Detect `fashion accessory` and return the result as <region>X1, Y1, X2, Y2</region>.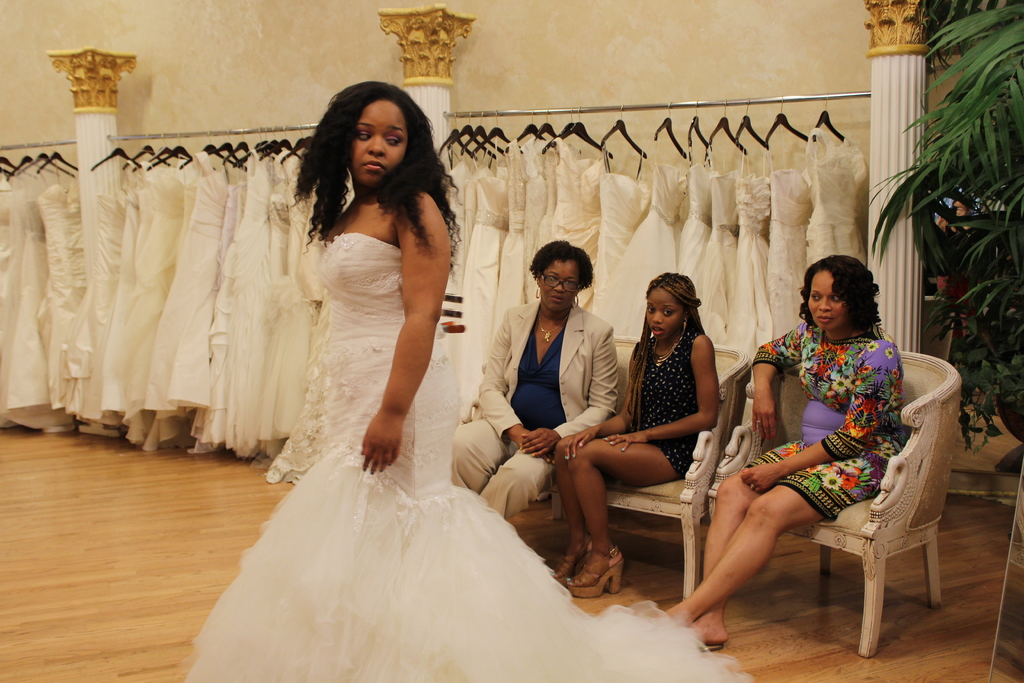
<region>560, 551, 586, 577</region>.
